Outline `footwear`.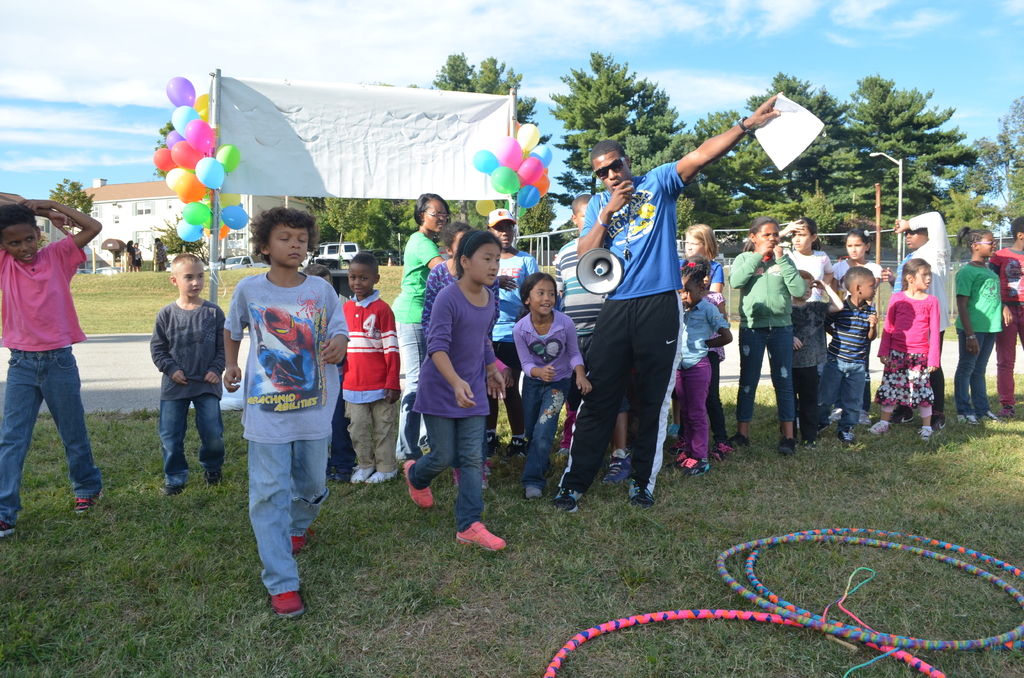
Outline: BBox(677, 455, 713, 479).
